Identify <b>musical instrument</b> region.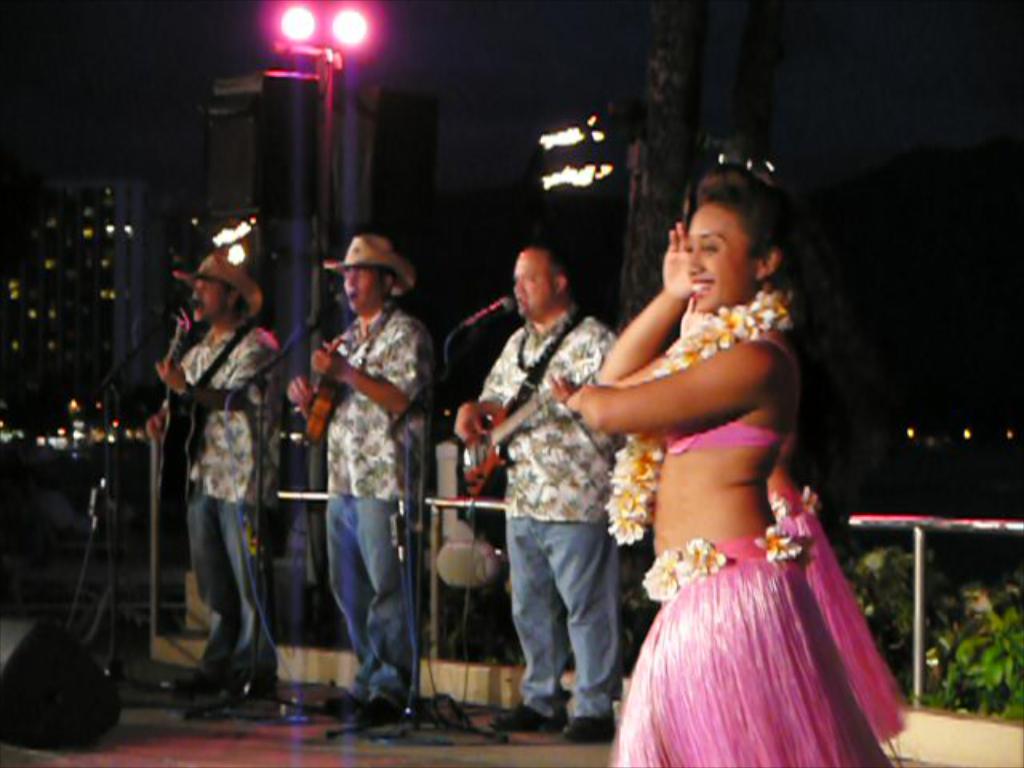
Region: box(461, 370, 578, 501).
